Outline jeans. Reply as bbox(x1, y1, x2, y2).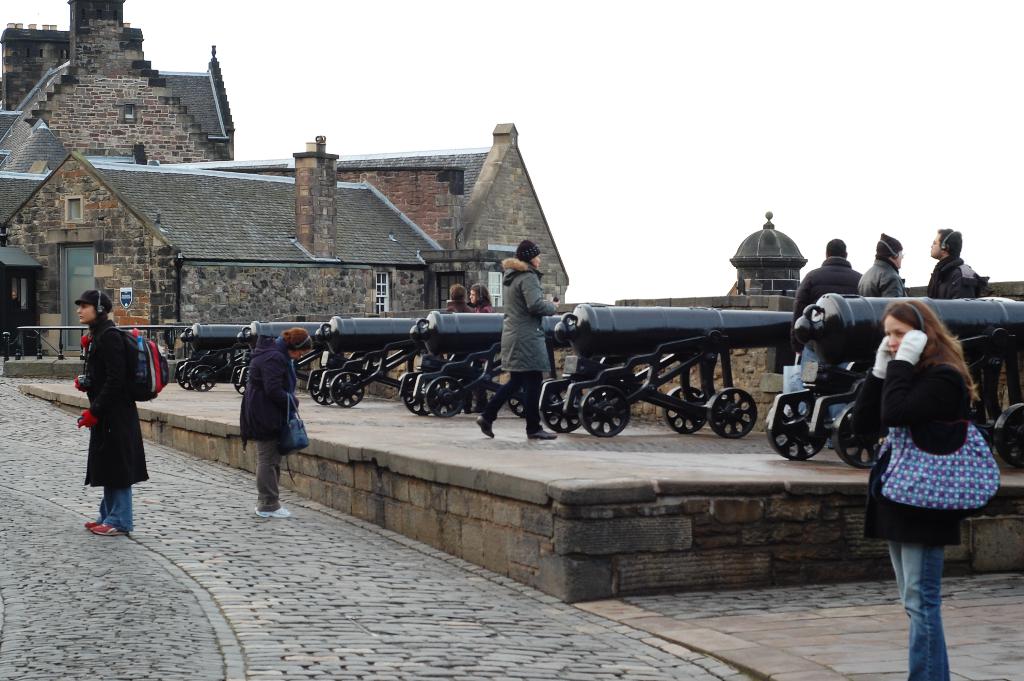
bbox(888, 541, 950, 680).
